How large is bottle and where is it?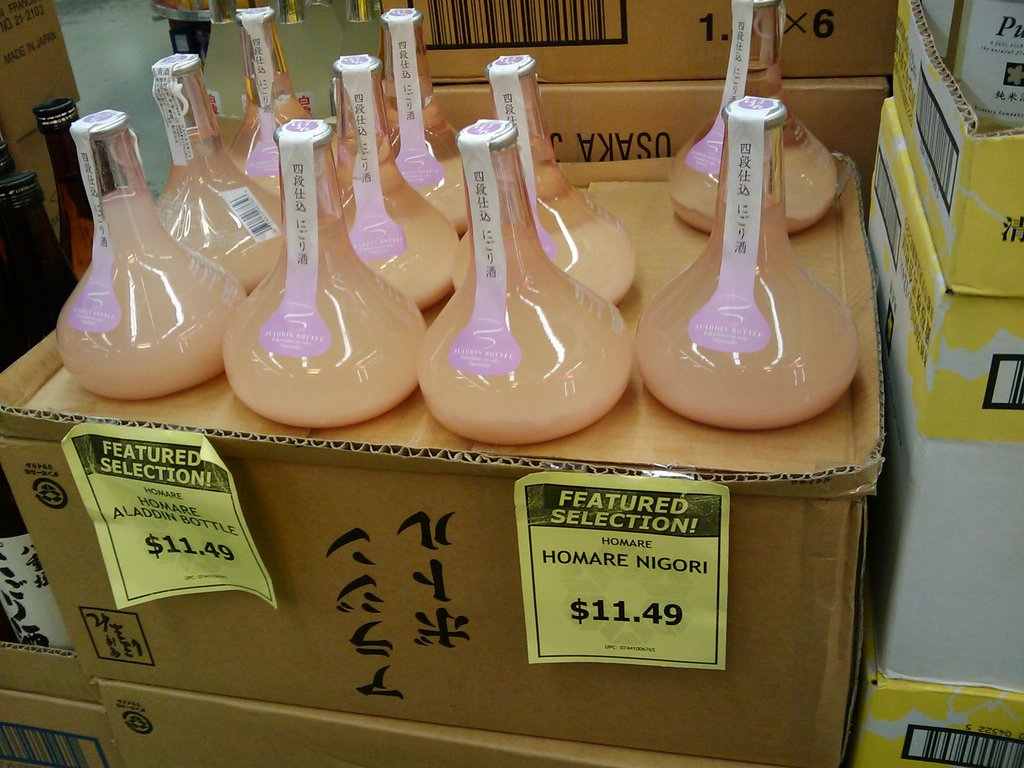
Bounding box: <bbox>225, 11, 333, 196</bbox>.
